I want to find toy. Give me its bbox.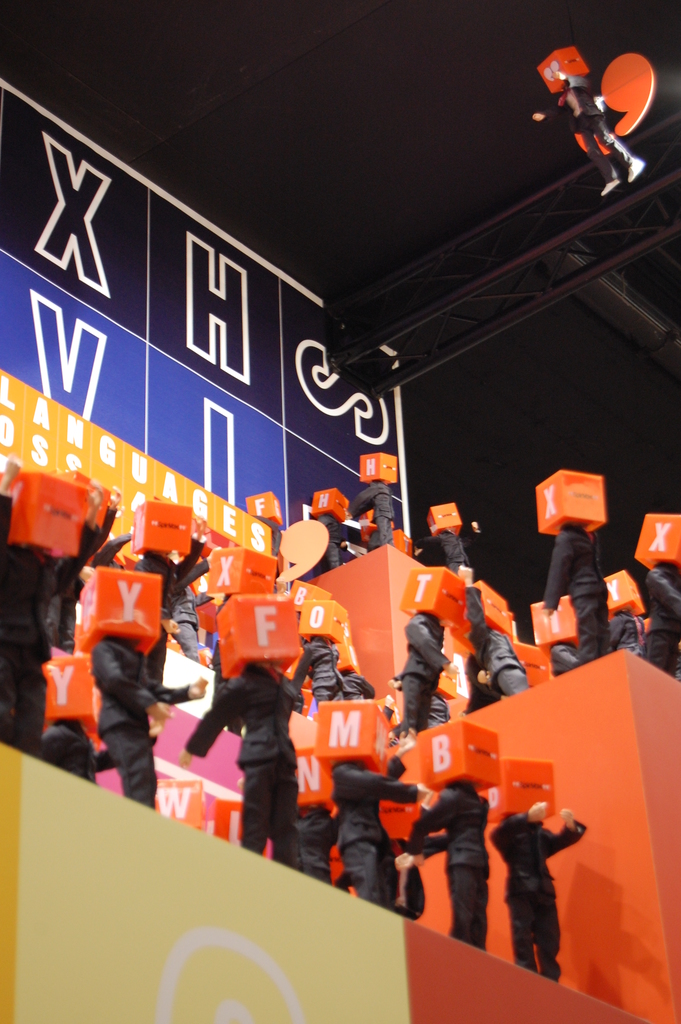
box=[78, 483, 120, 554].
